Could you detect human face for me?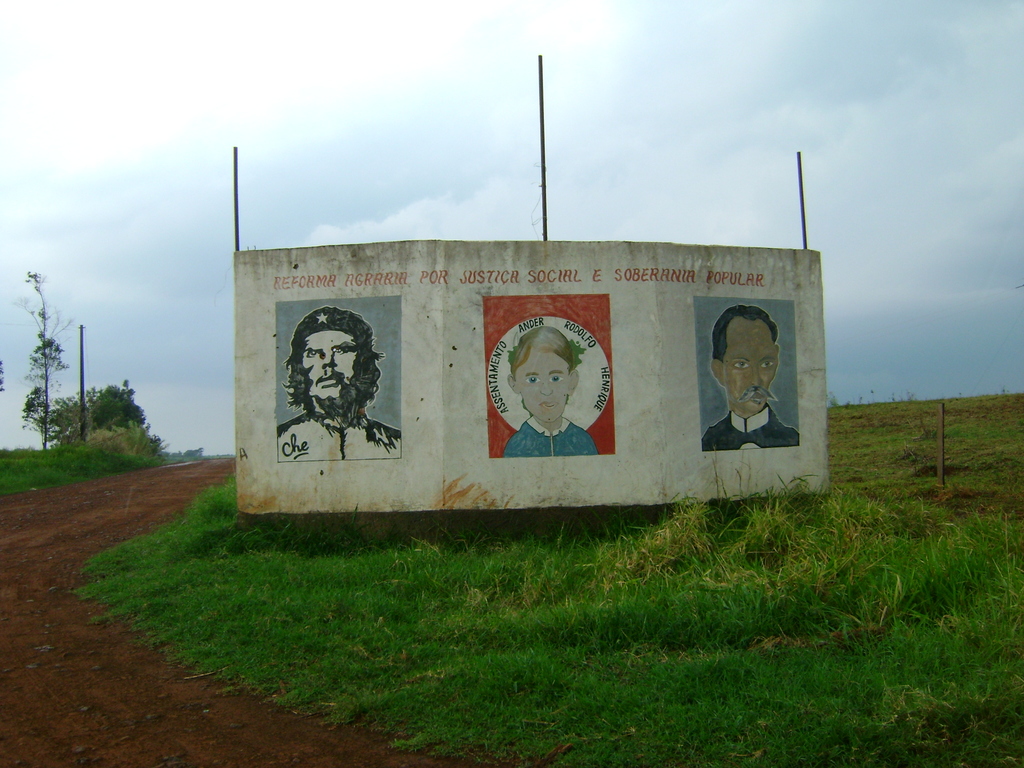
Detection result: Rect(516, 341, 573, 420).
